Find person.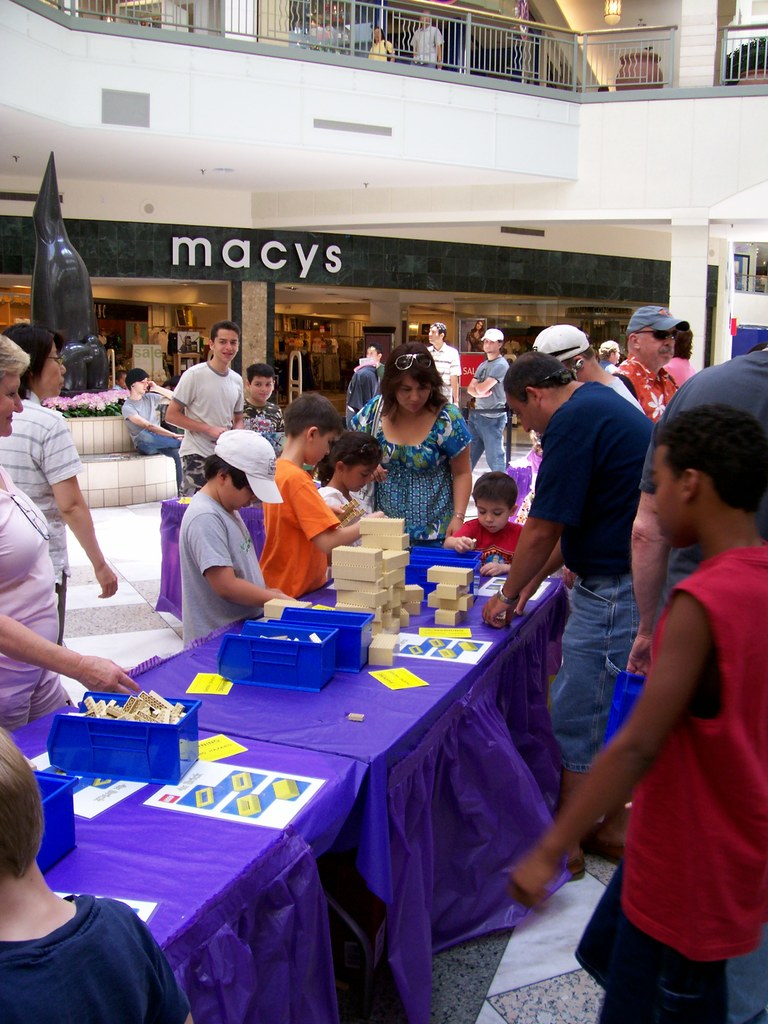
bbox=(408, 8, 466, 67).
